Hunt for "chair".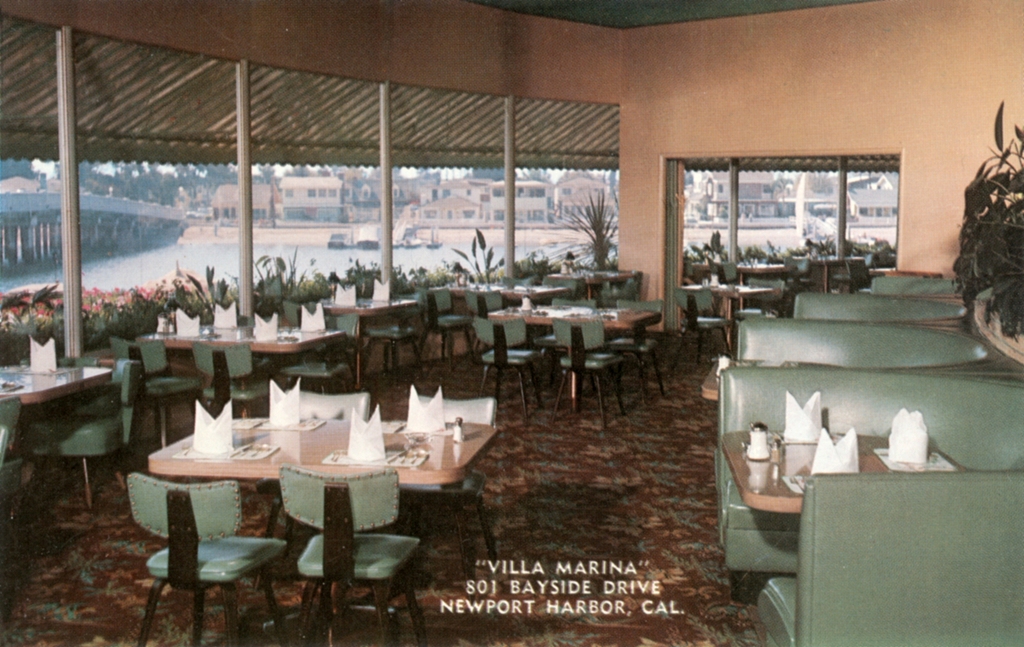
Hunted down at detection(194, 351, 285, 417).
